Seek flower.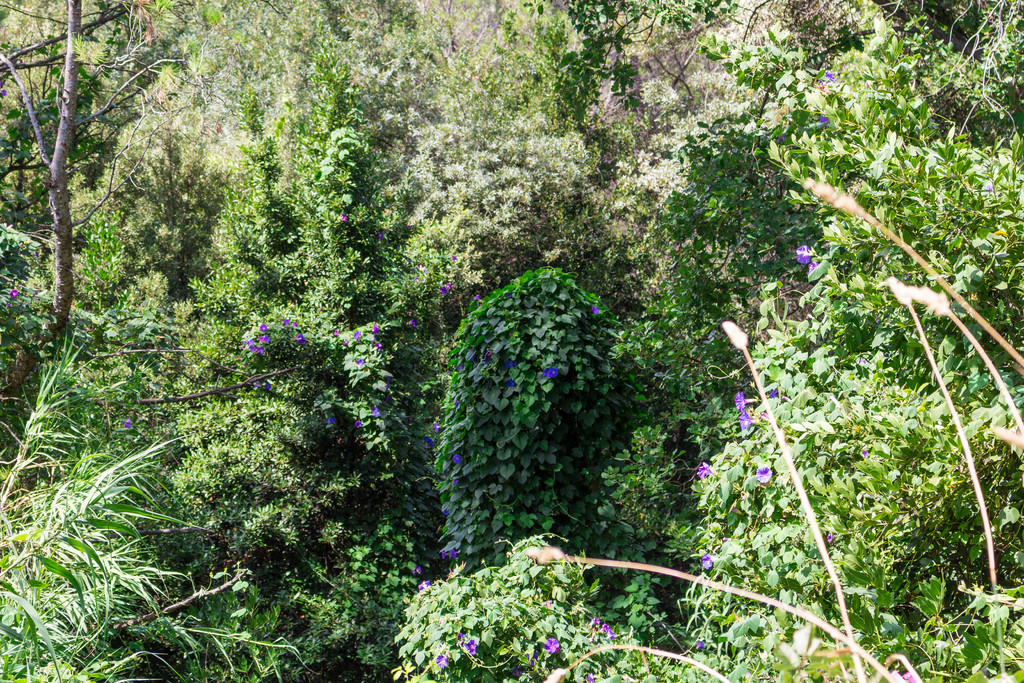
Rect(342, 340, 350, 344).
